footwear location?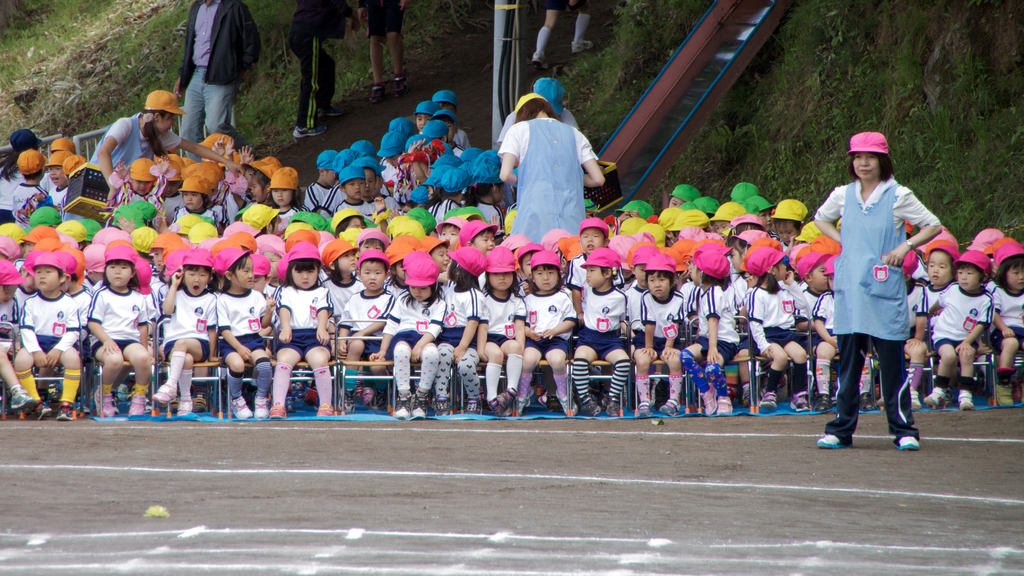
<bbox>127, 398, 145, 416</bbox>
